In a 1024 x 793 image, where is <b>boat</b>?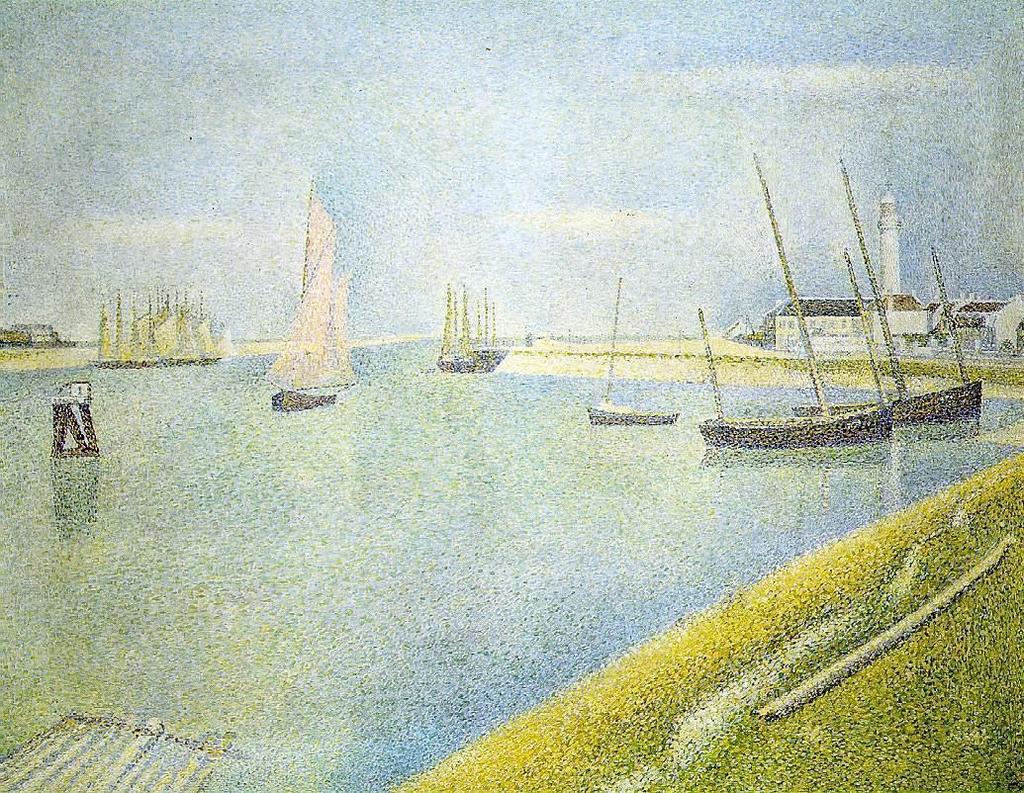
{"x1": 791, "y1": 143, "x2": 984, "y2": 425}.
